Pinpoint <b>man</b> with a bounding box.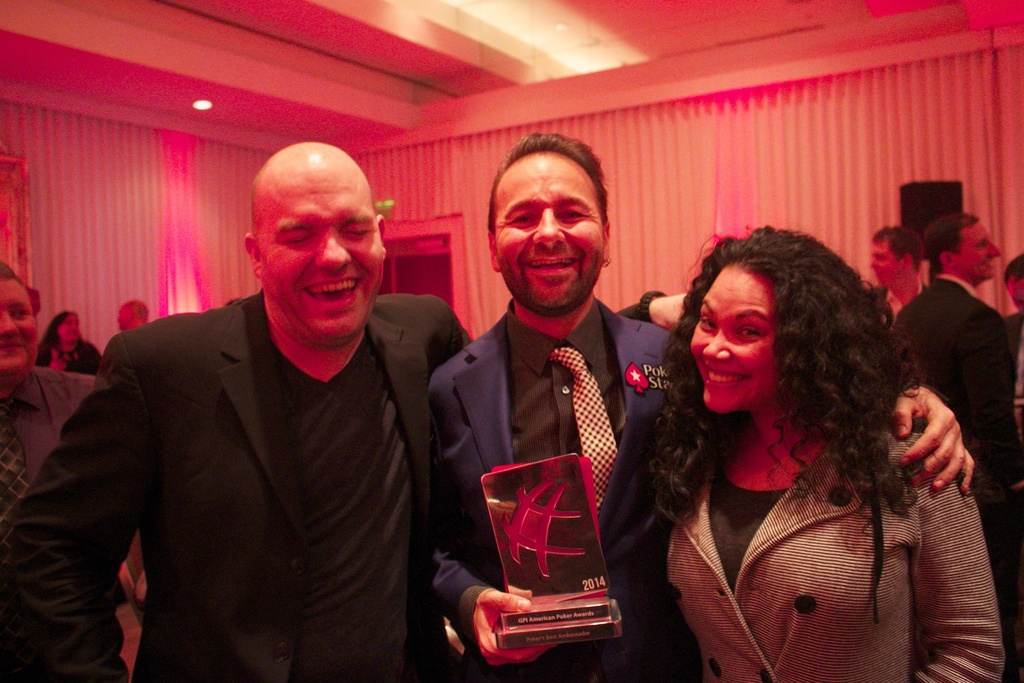
BBox(51, 129, 472, 676).
